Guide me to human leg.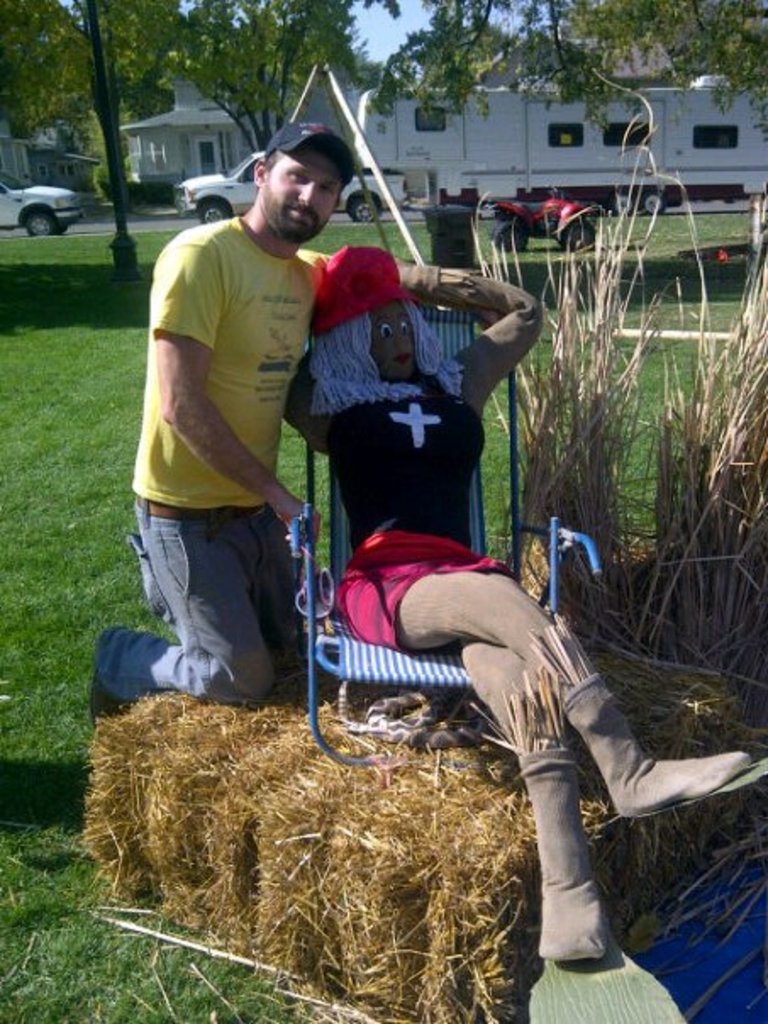
Guidance: (left=463, top=631, right=614, bottom=963).
